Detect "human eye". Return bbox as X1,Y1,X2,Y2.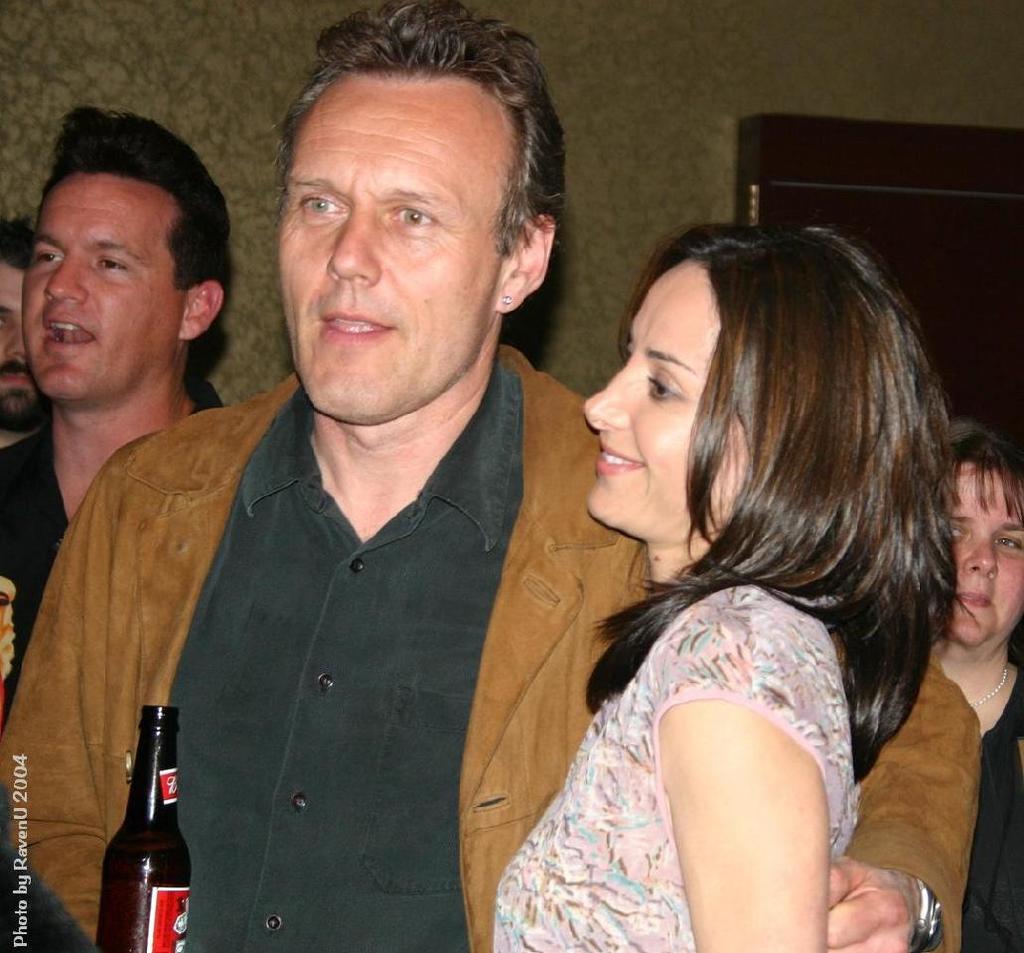
293,188,351,217.
